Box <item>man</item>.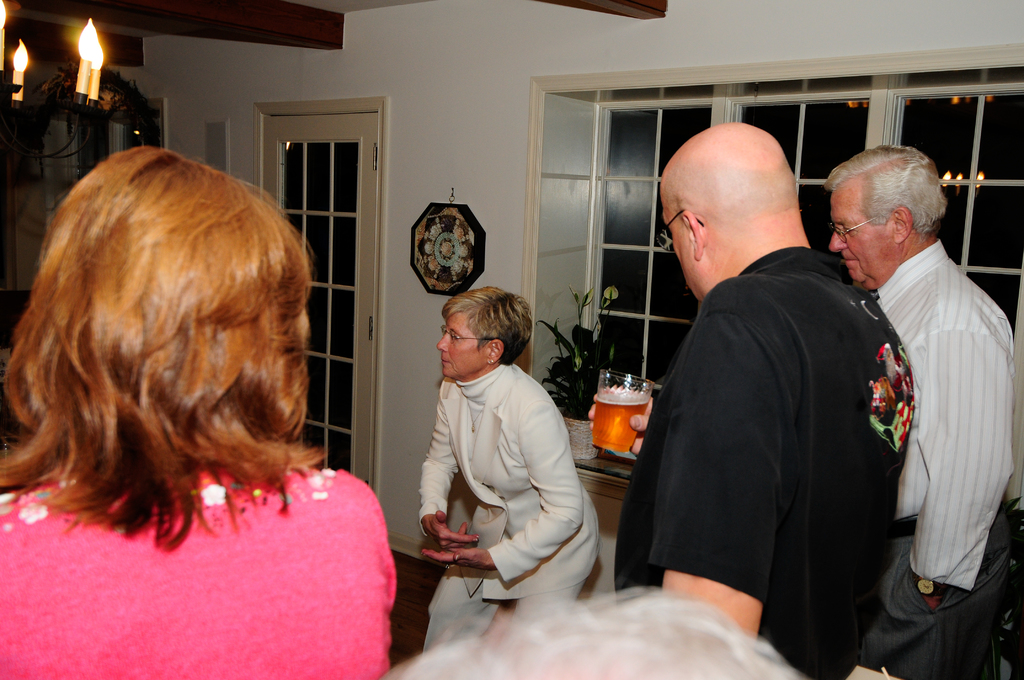
823,146,1023,679.
